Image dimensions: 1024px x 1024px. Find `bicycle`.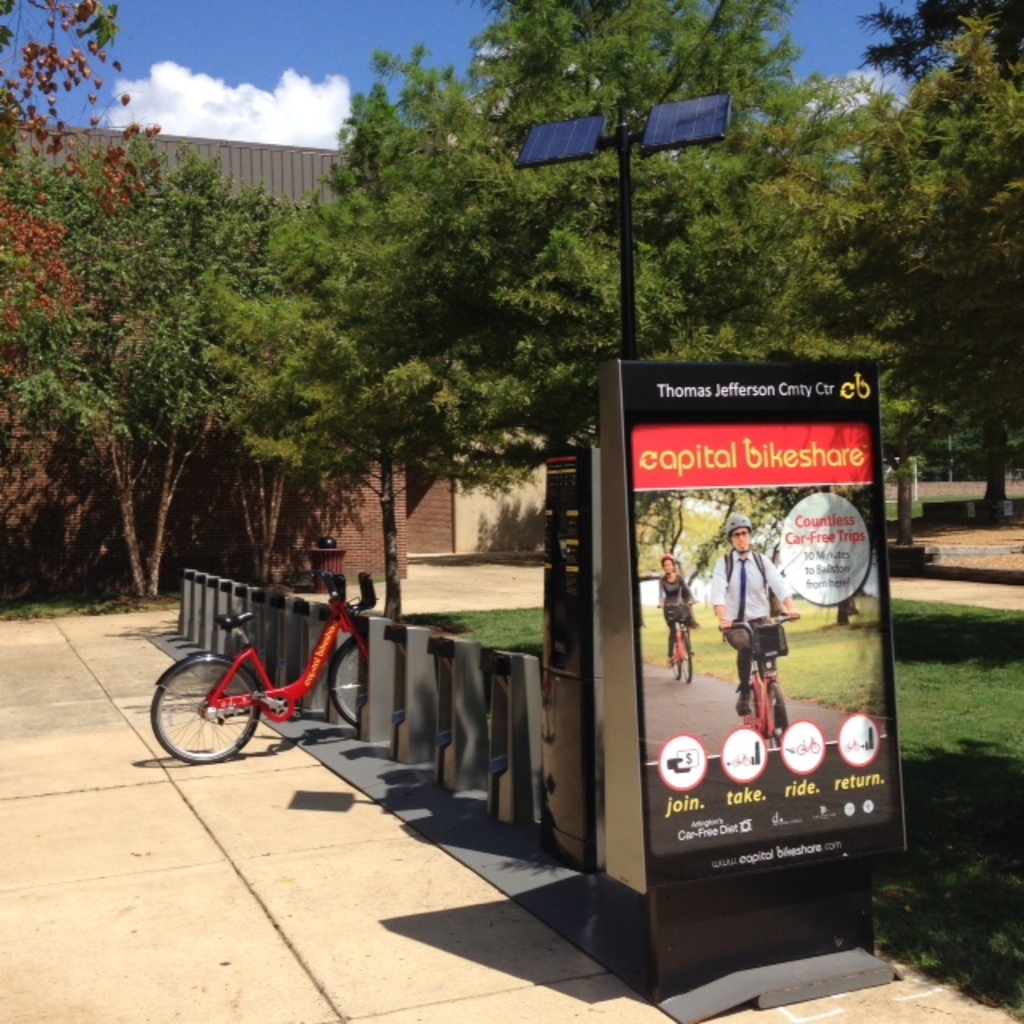
region(154, 587, 384, 773).
